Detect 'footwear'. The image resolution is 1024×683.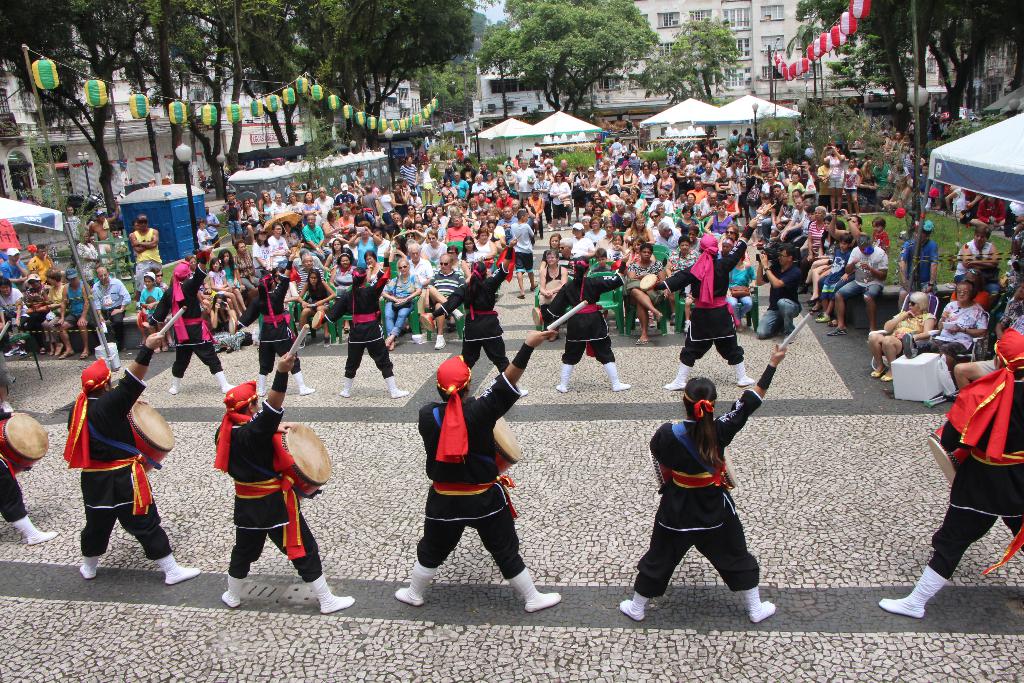
x1=53 y1=348 x2=57 y2=352.
